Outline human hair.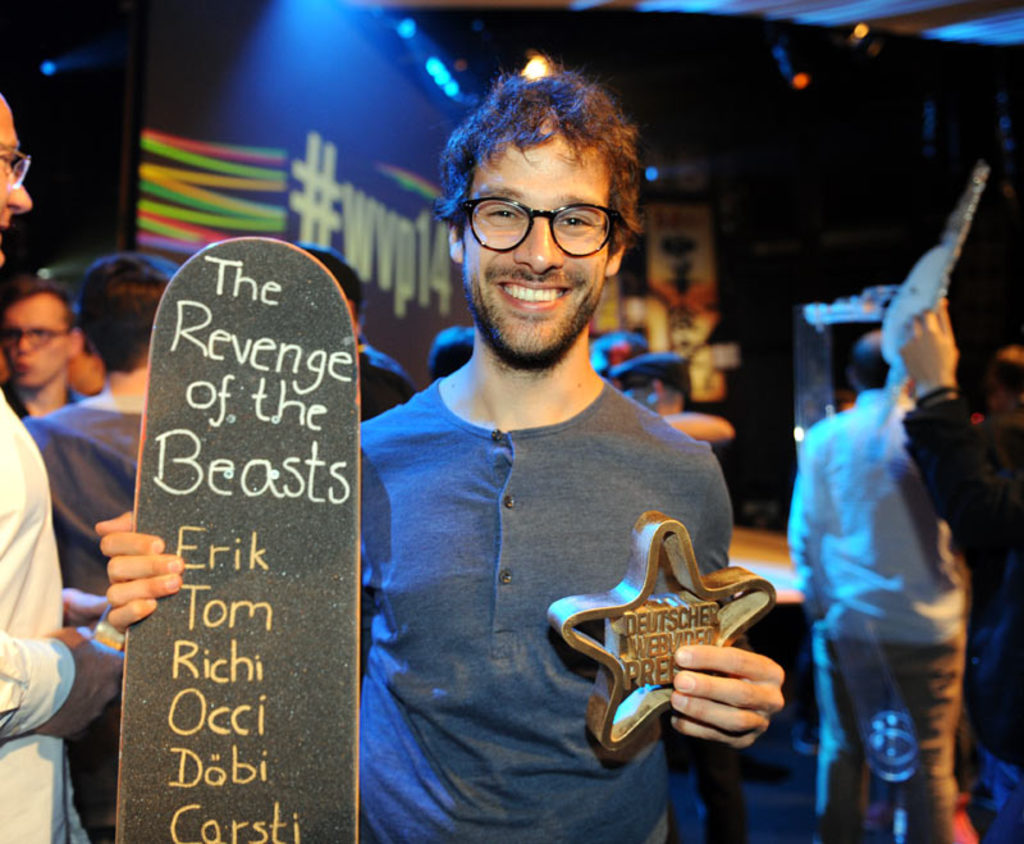
Outline: (x1=449, y1=88, x2=640, y2=282).
